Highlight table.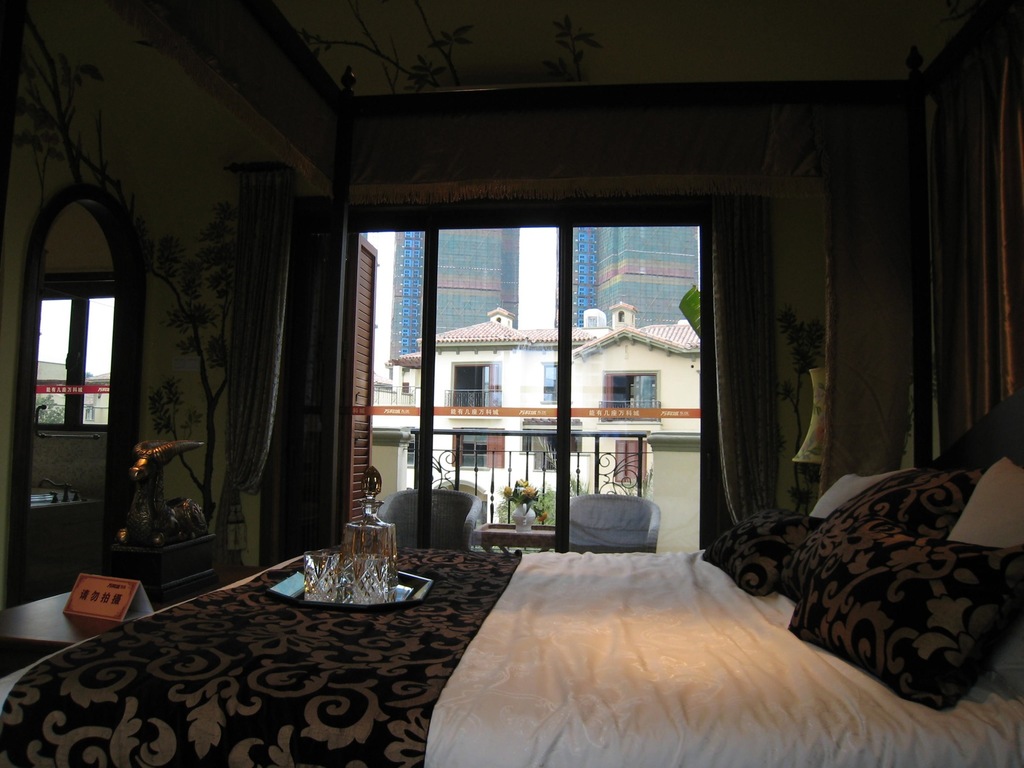
Highlighted region: bbox(0, 589, 135, 651).
